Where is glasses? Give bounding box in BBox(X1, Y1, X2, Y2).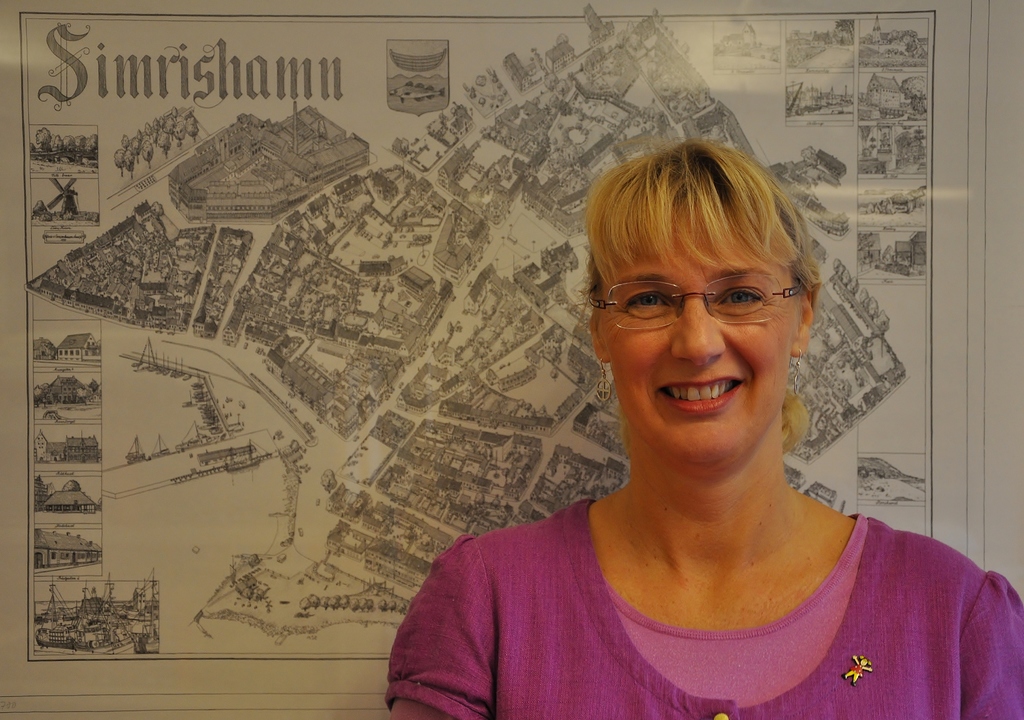
BBox(587, 273, 831, 343).
